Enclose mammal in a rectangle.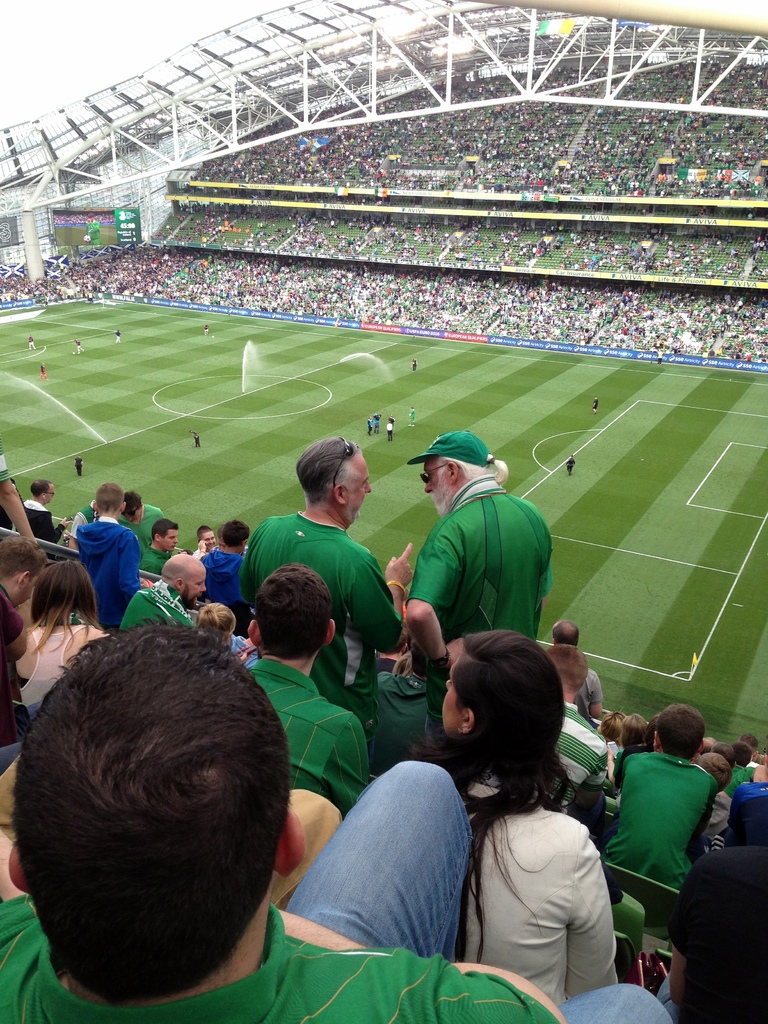
x1=74 y1=456 x2=84 y2=476.
